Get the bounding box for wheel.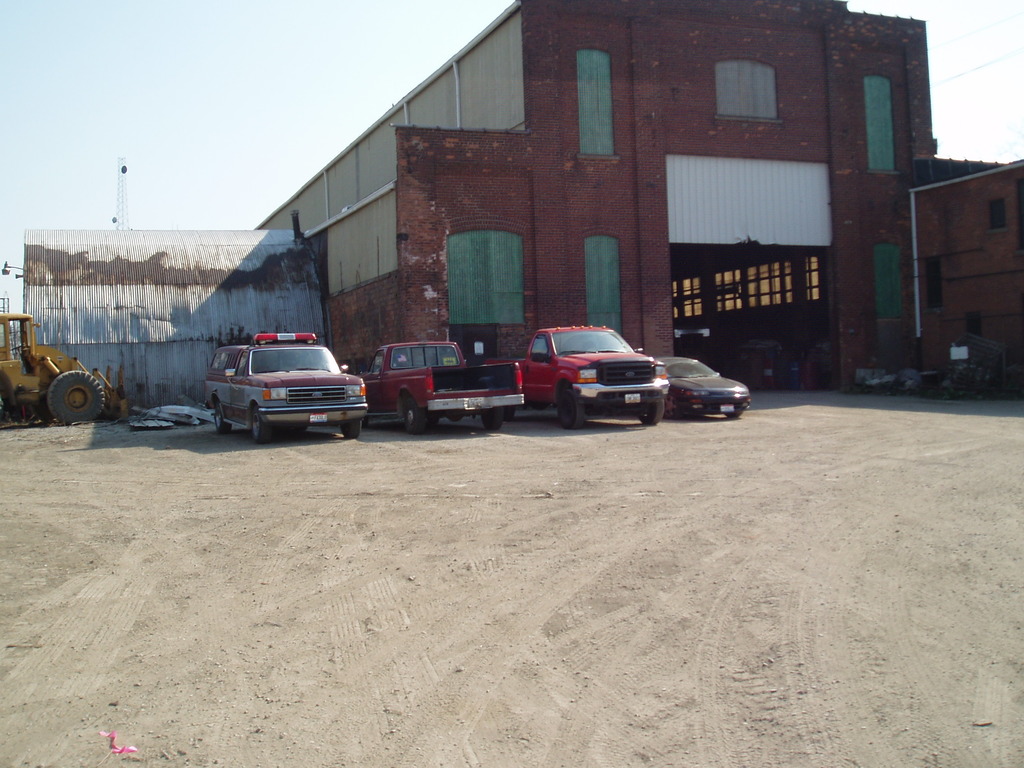
bbox(0, 395, 5, 415).
